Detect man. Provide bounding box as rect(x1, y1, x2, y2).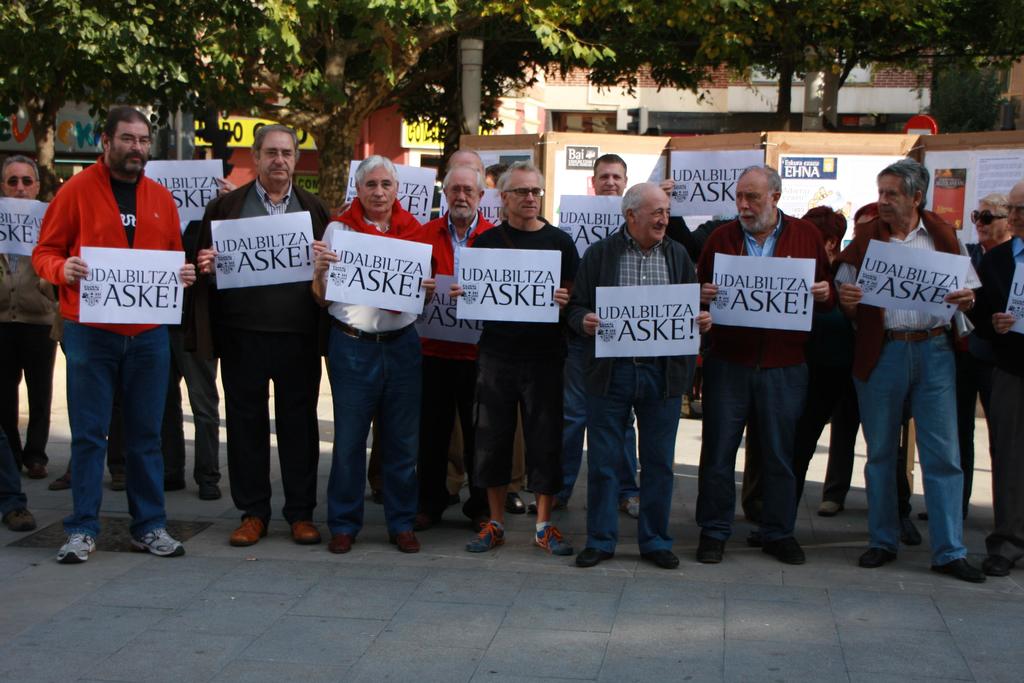
rect(919, 197, 1014, 518).
